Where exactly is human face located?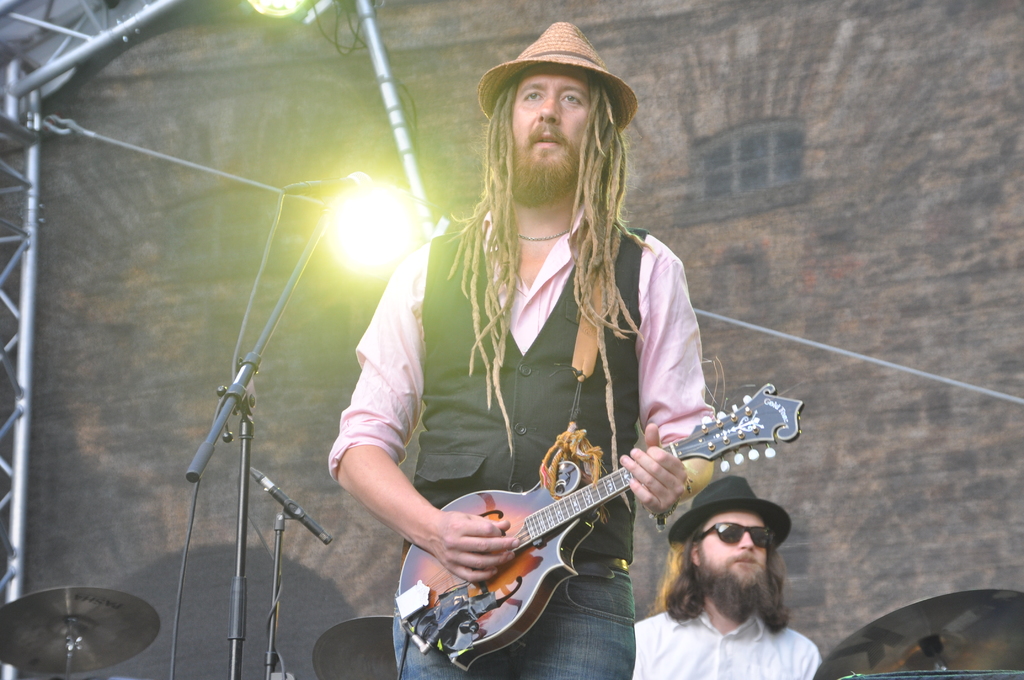
Its bounding box is bbox(514, 74, 600, 186).
